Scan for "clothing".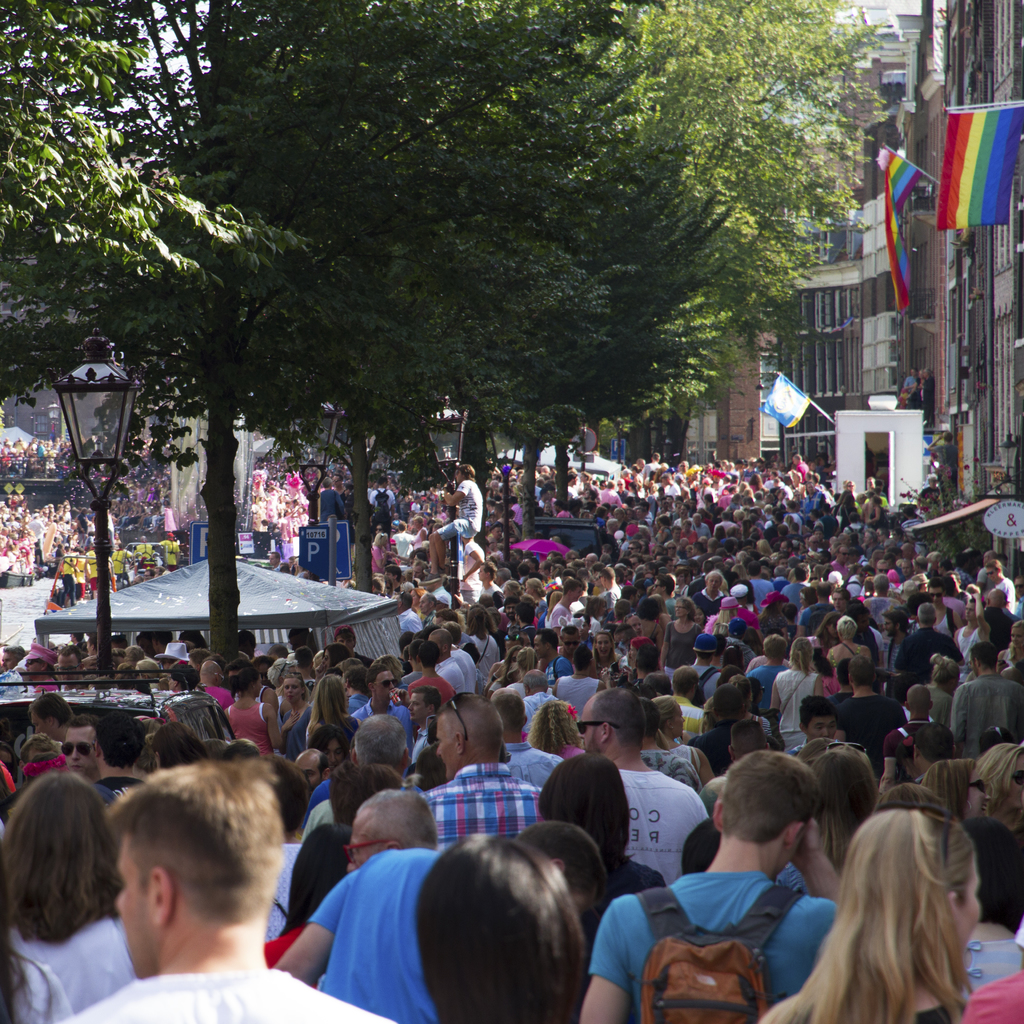
Scan result: x1=959, y1=930, x2=1023, y2=1023.
